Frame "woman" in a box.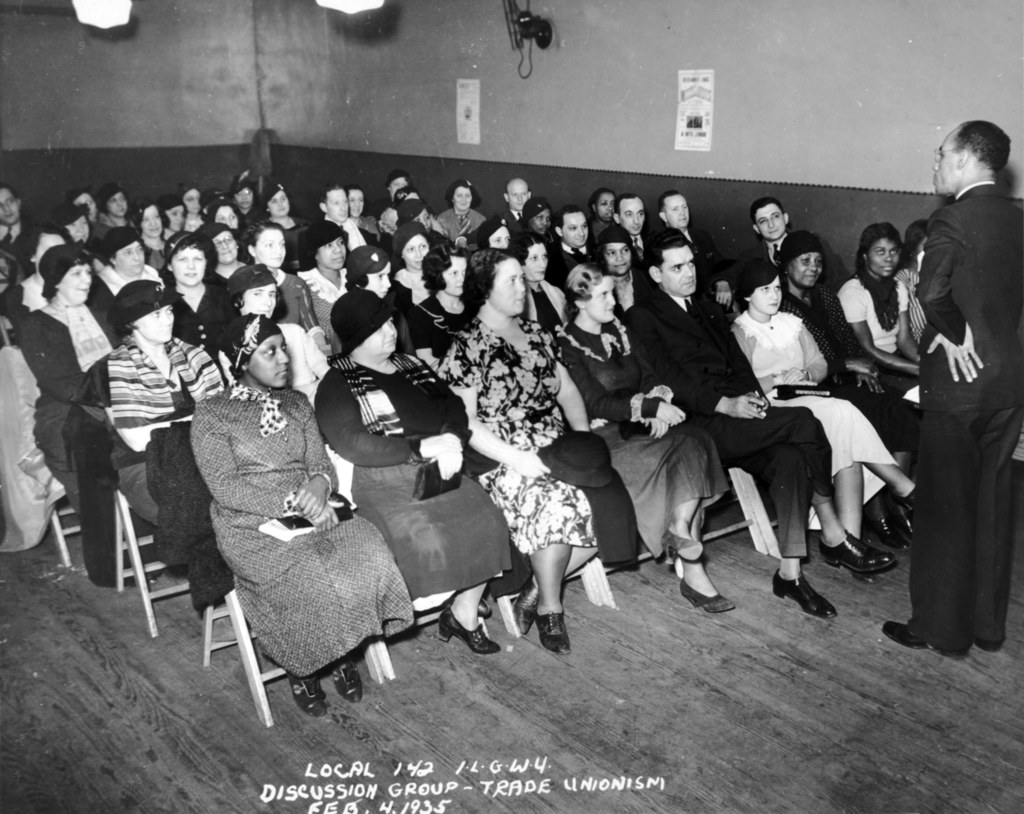
(408,244,470,376).
